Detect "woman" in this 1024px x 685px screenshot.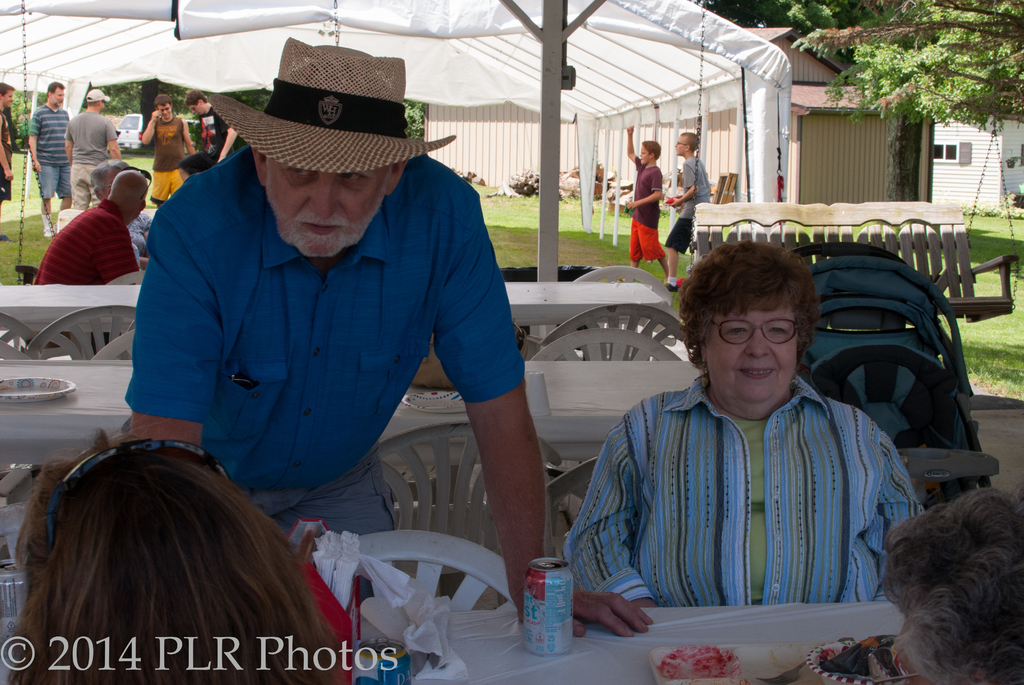
Detection: bbox=(580, 239, 919, 642).
